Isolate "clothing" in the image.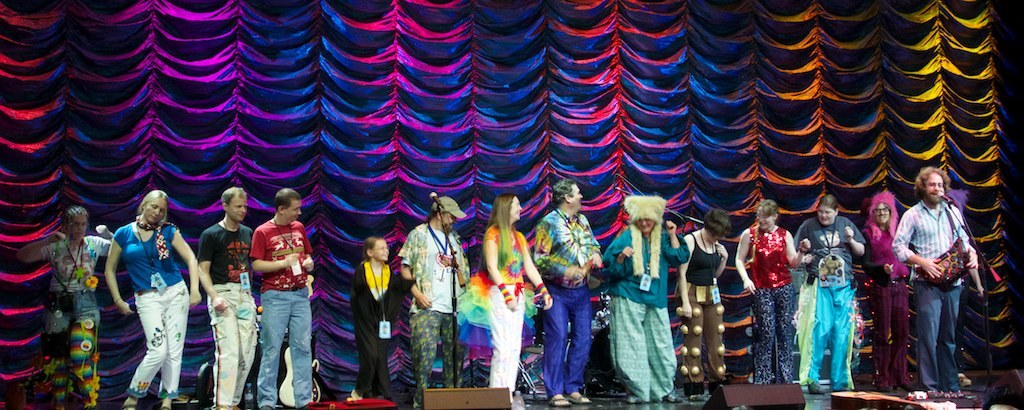
Isolated region: left=486, top=217, right=527, bottom=402.
